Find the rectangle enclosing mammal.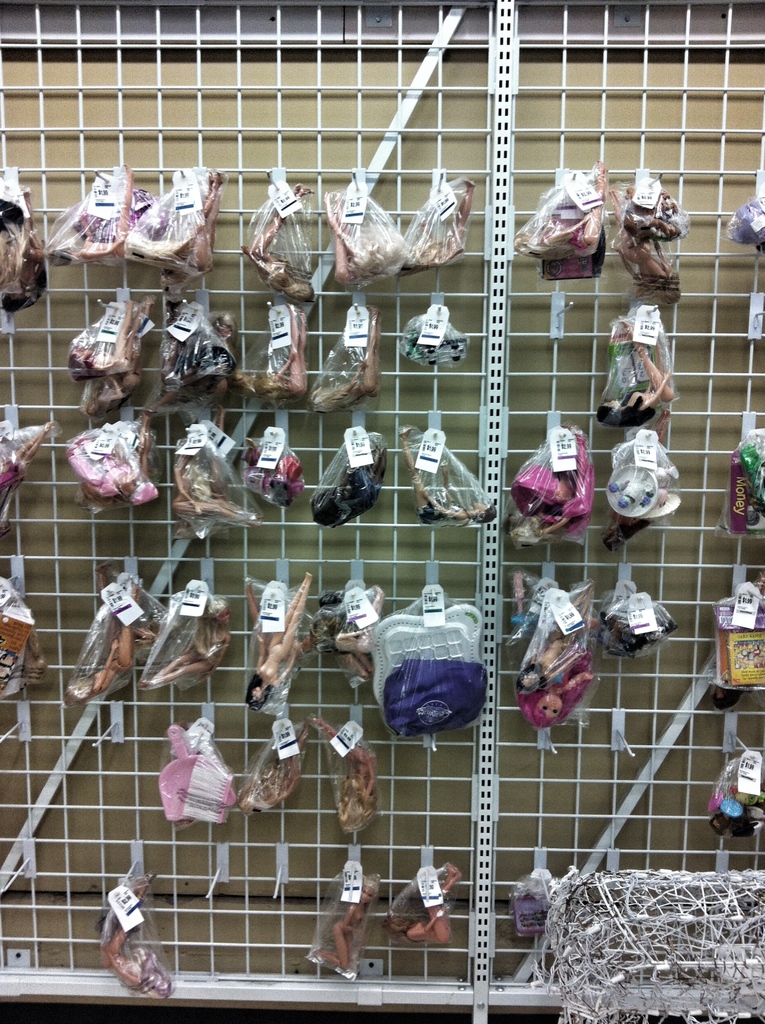
(57,577,153,701).
